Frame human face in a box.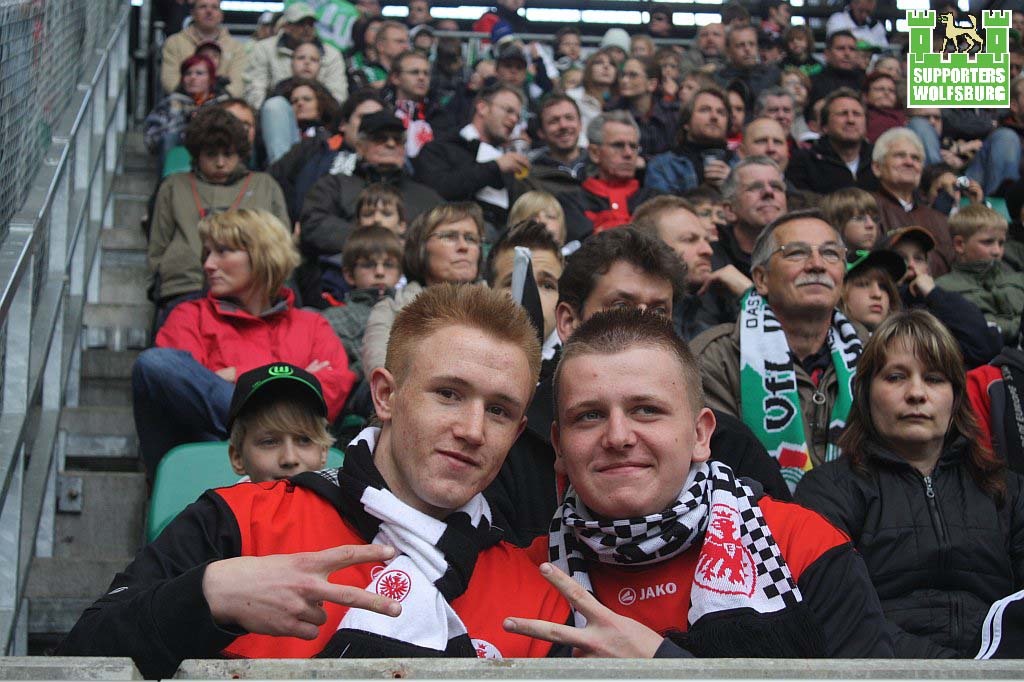
350/252/408/297.
